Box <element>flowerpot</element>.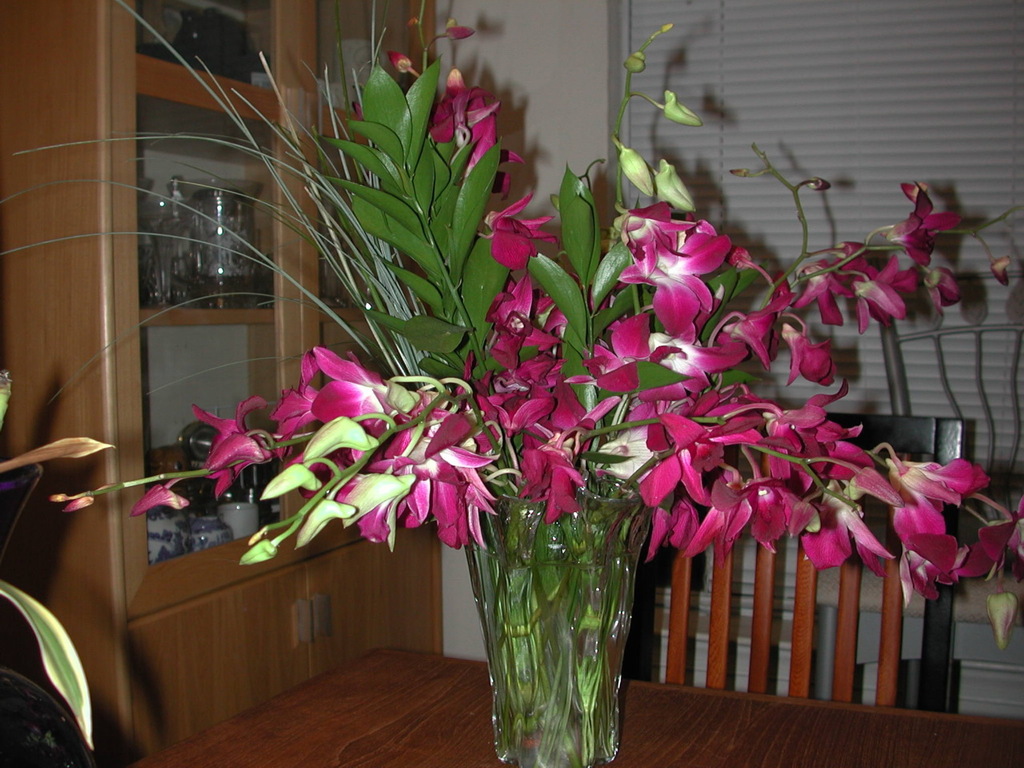
461/450/661/767.
